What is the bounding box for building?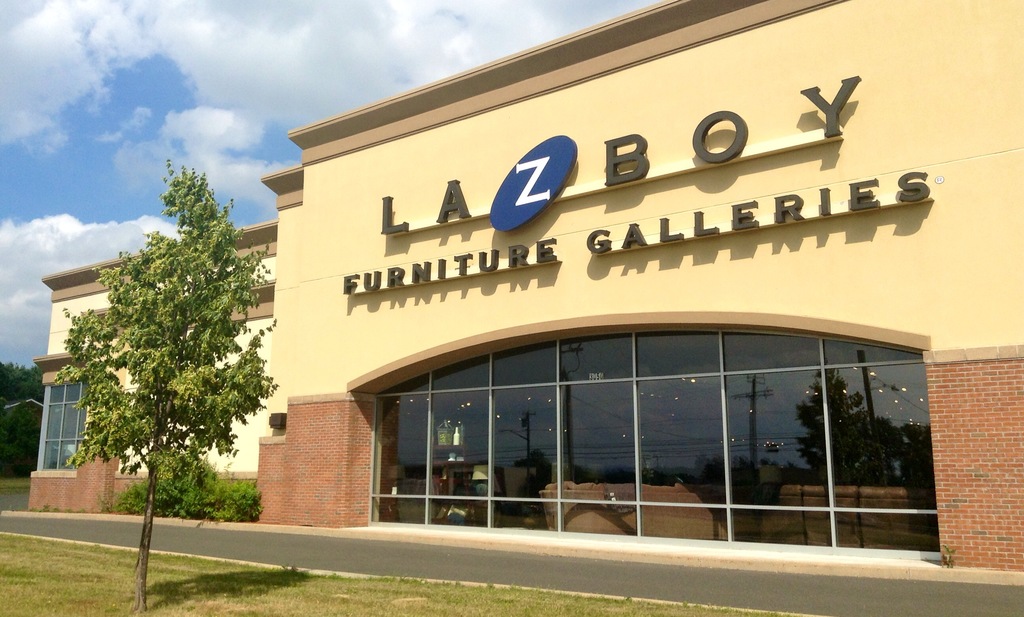
Rect(27, 0, 1023, 571).
